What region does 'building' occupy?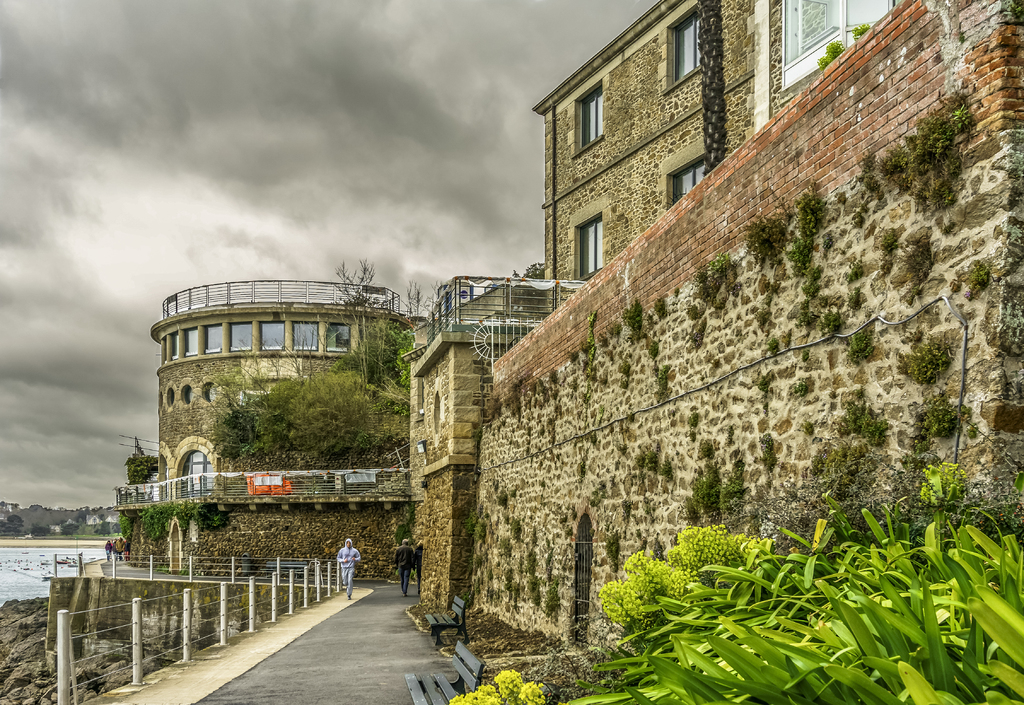
[left=529, top=0, right=908, bottom=301].
